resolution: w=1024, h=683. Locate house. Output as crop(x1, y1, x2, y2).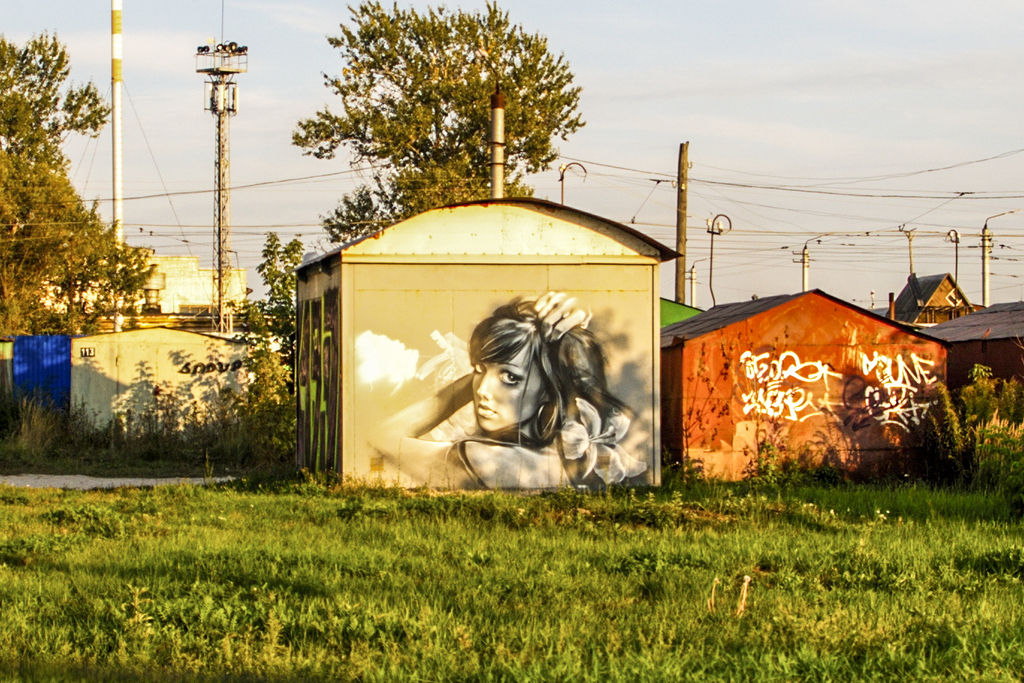
crop(264, 203, 654, 487).
